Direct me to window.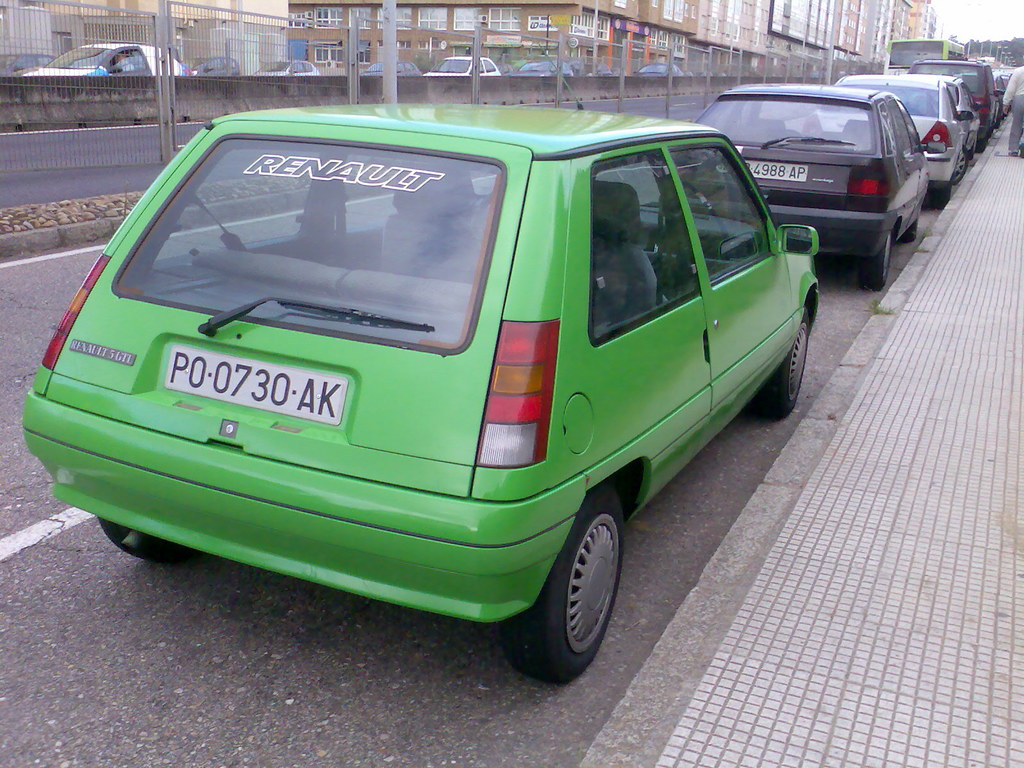
Direction: pyautogui.locateOnScreen(685, 4, 689, 19).
